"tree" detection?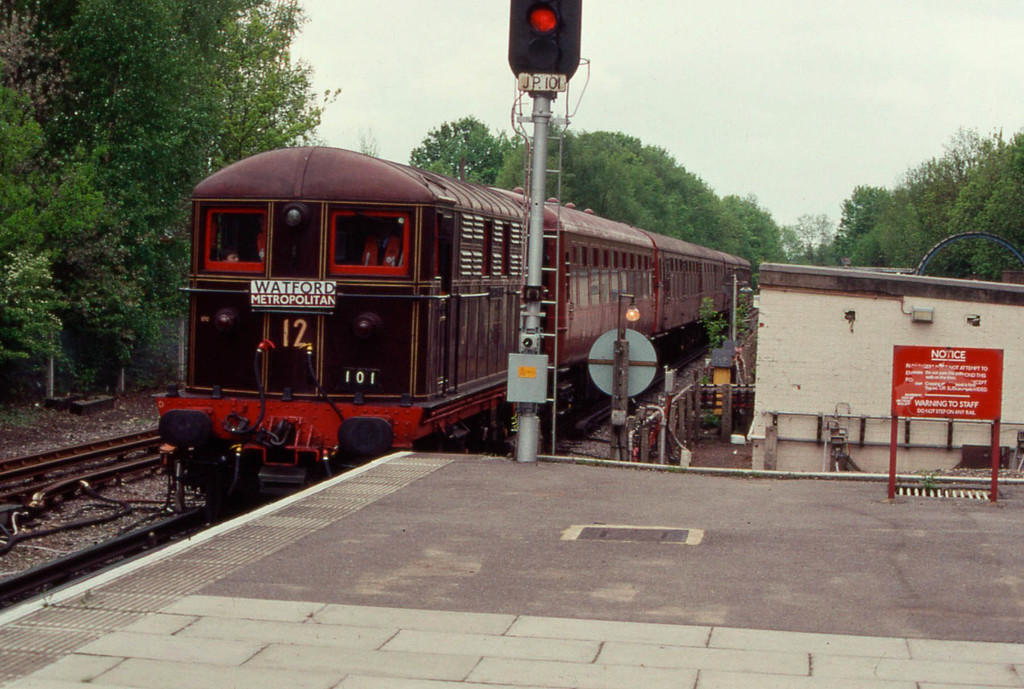
crop(0, 17, 76, 109)
